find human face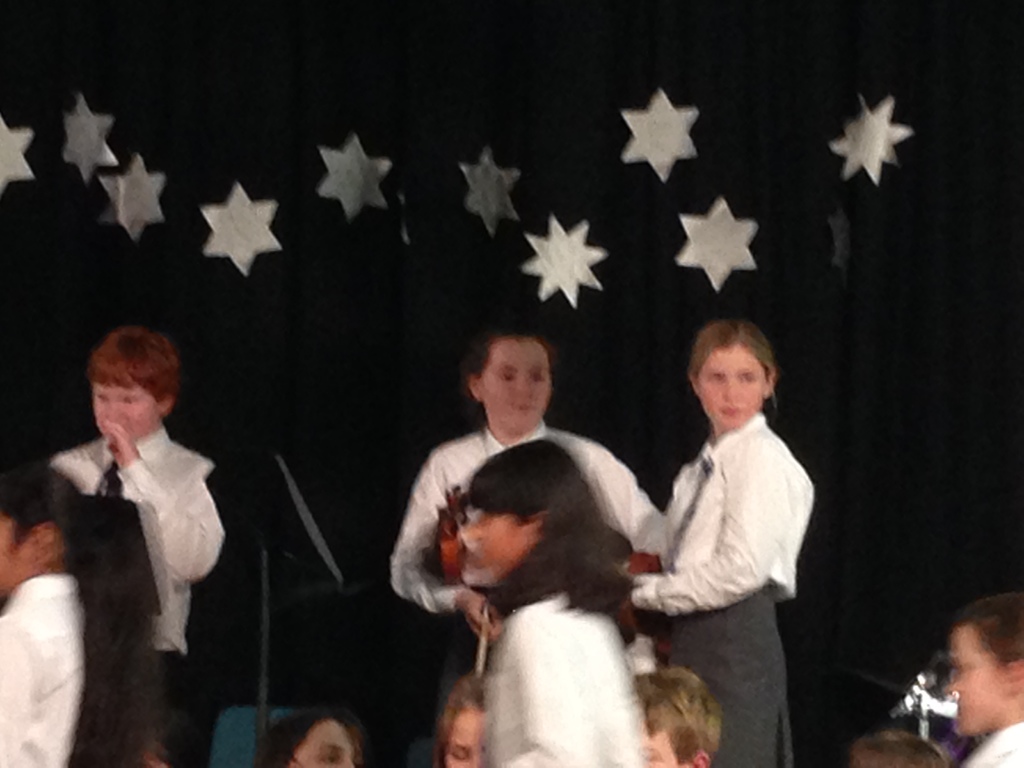
box=[1, 515, 39, 595]
